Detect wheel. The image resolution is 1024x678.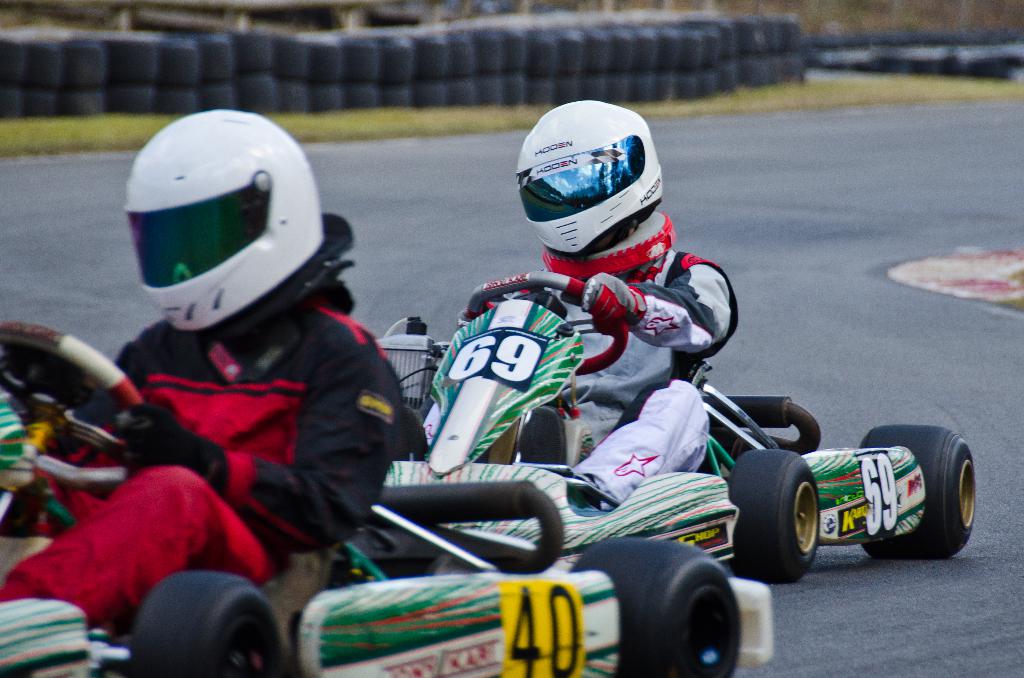
bbox=[730, 448, 824, 585].
